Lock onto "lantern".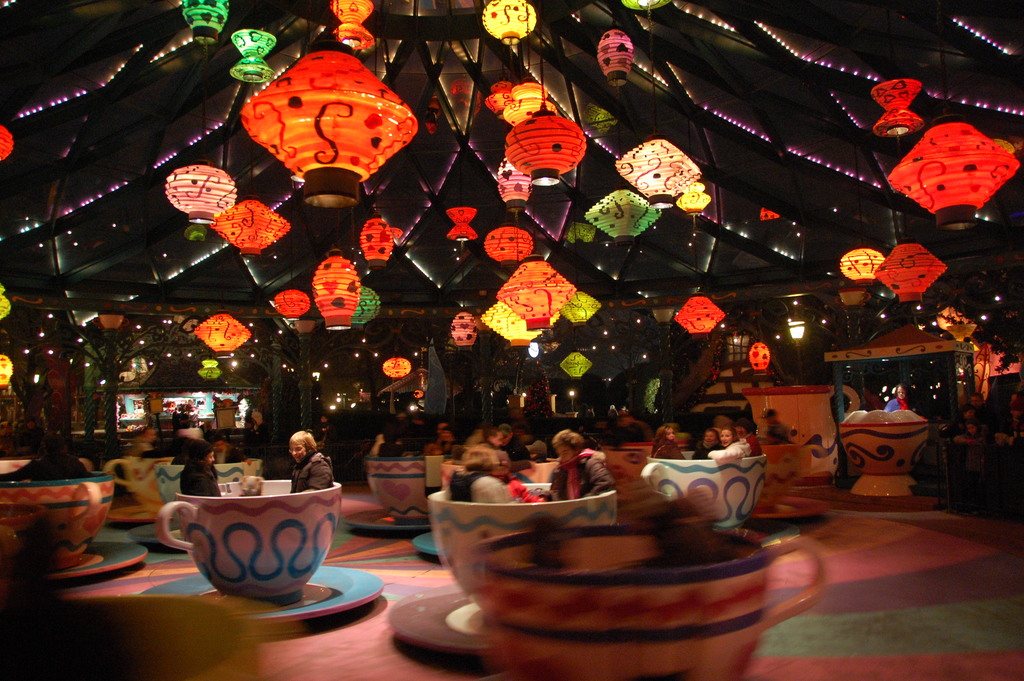
Locked: pyautogui.locateOnScreen(495, 256, 577, 330).
